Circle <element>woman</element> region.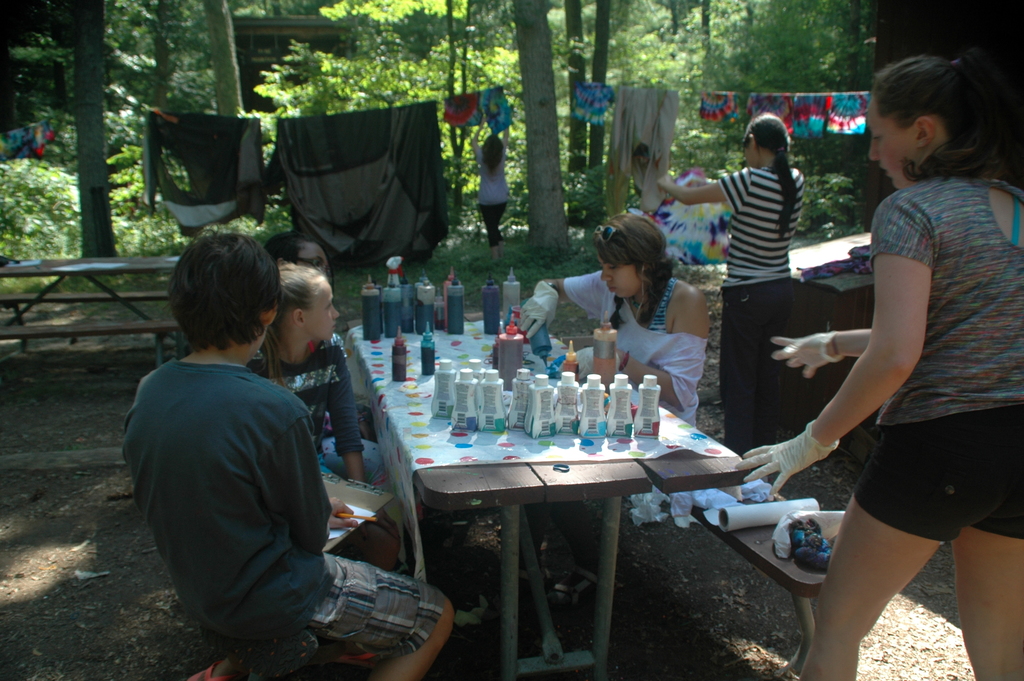
Region: crop(732, 56, 1023, 680).
